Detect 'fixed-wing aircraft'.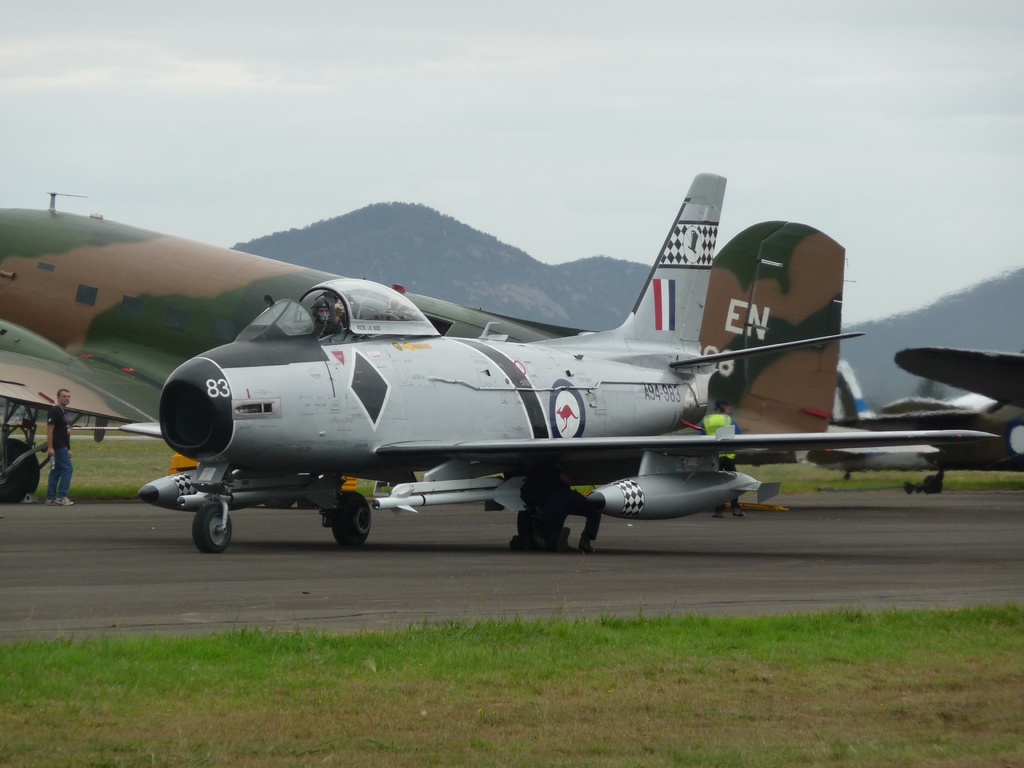
Detected at (73, 171, 1002, 550).
